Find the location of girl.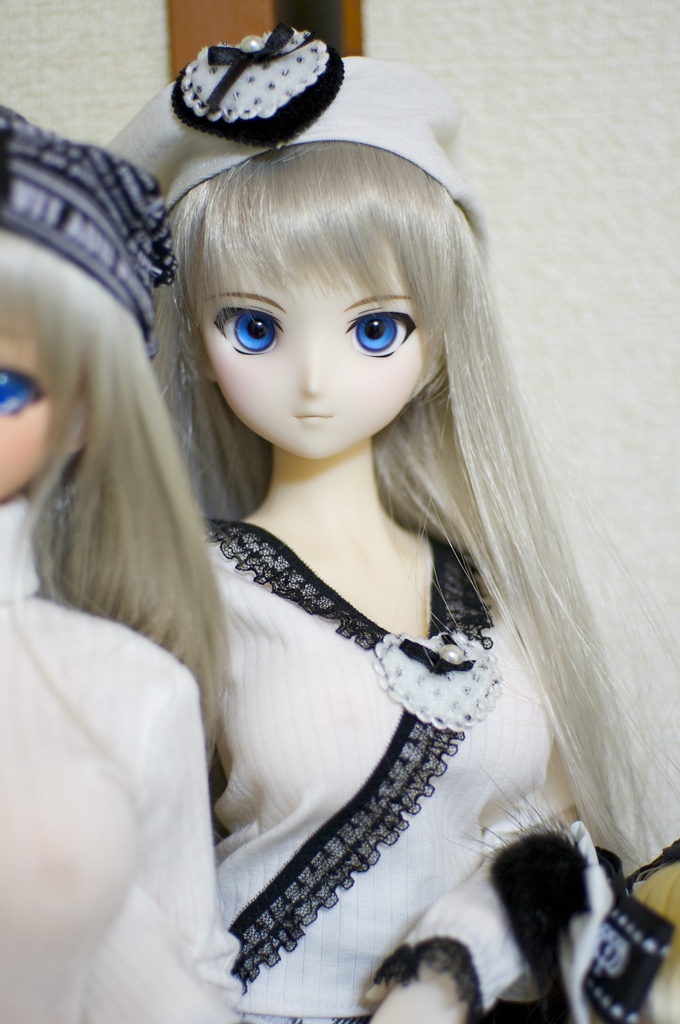
Location: x1=0 y1=102 x2=234 y2=1023.
